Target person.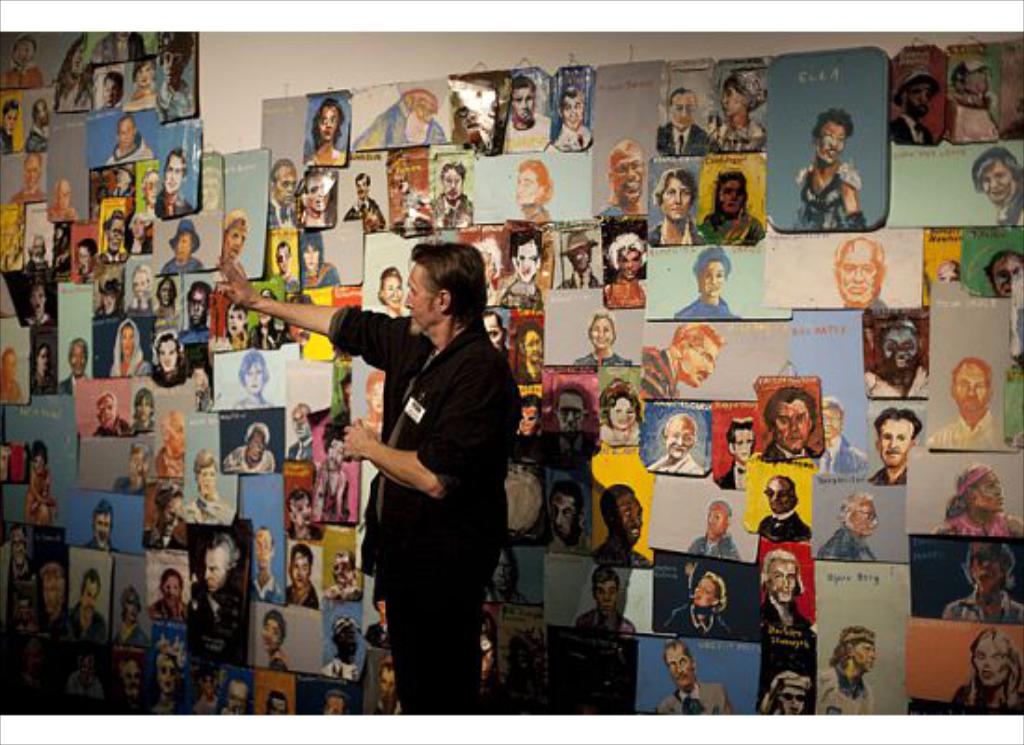
Target region: box(145, 328, 190, 386).
